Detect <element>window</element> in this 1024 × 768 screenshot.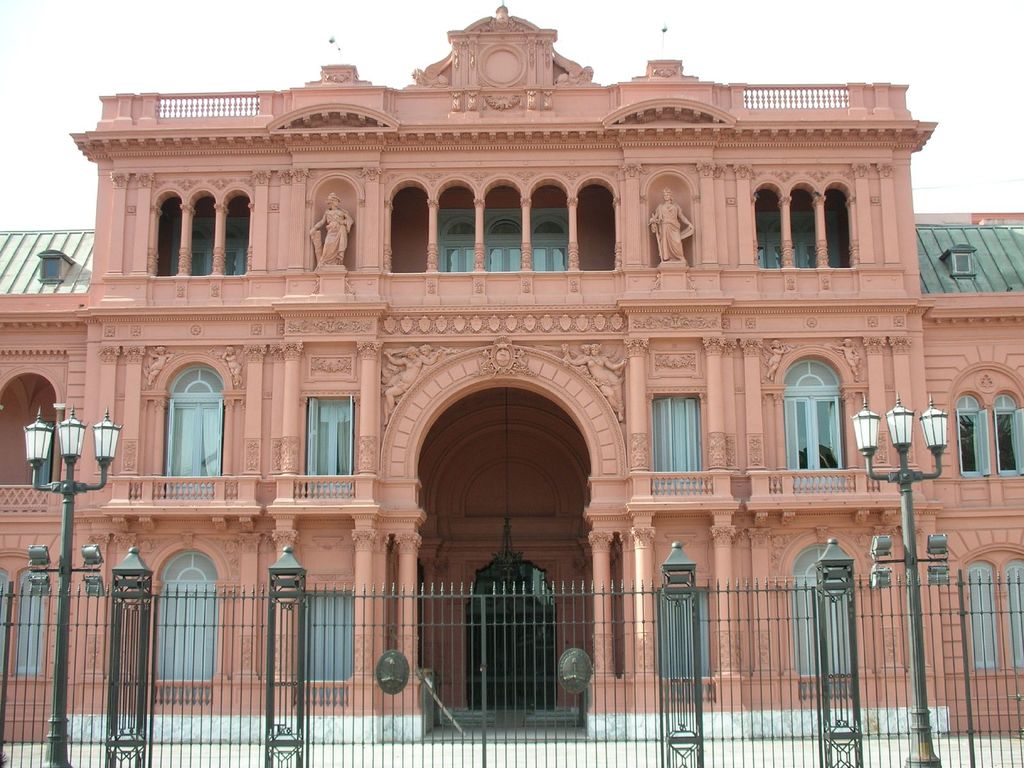
Detection: x1=0, y1=566, x2=9, y2=669.
